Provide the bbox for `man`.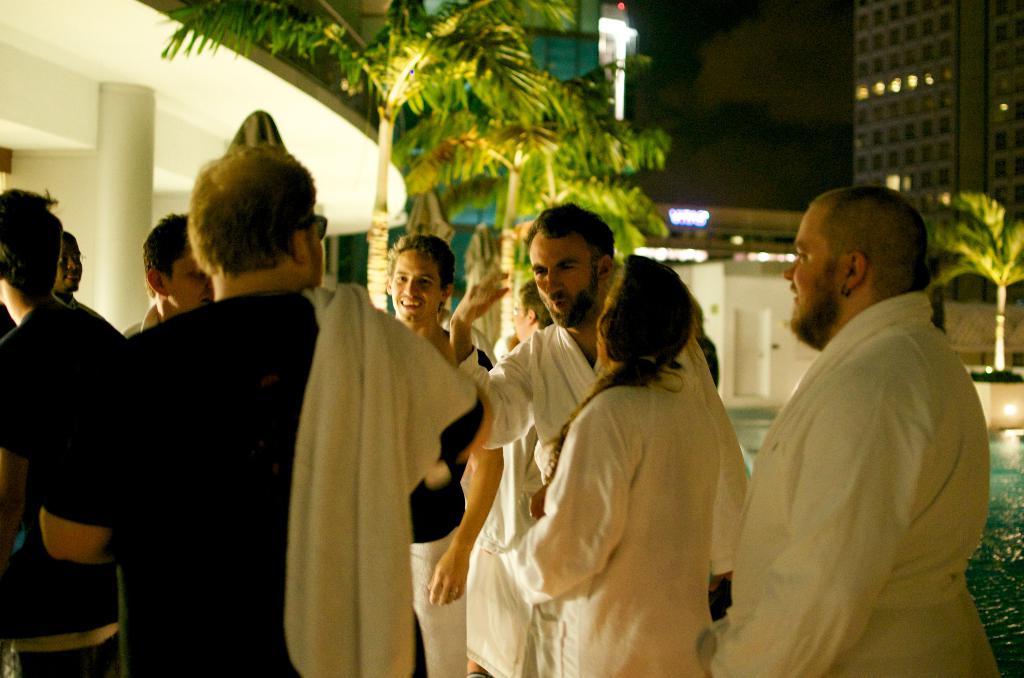
[0, 184, 125, 677].
